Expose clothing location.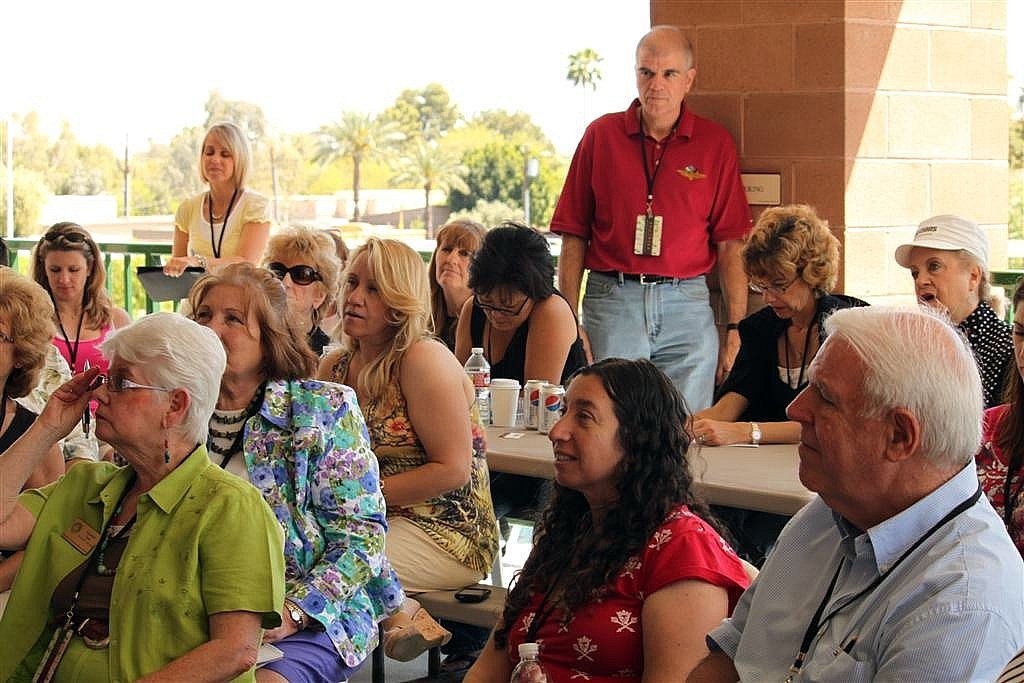
Exposed at 954/300/1023/415.
